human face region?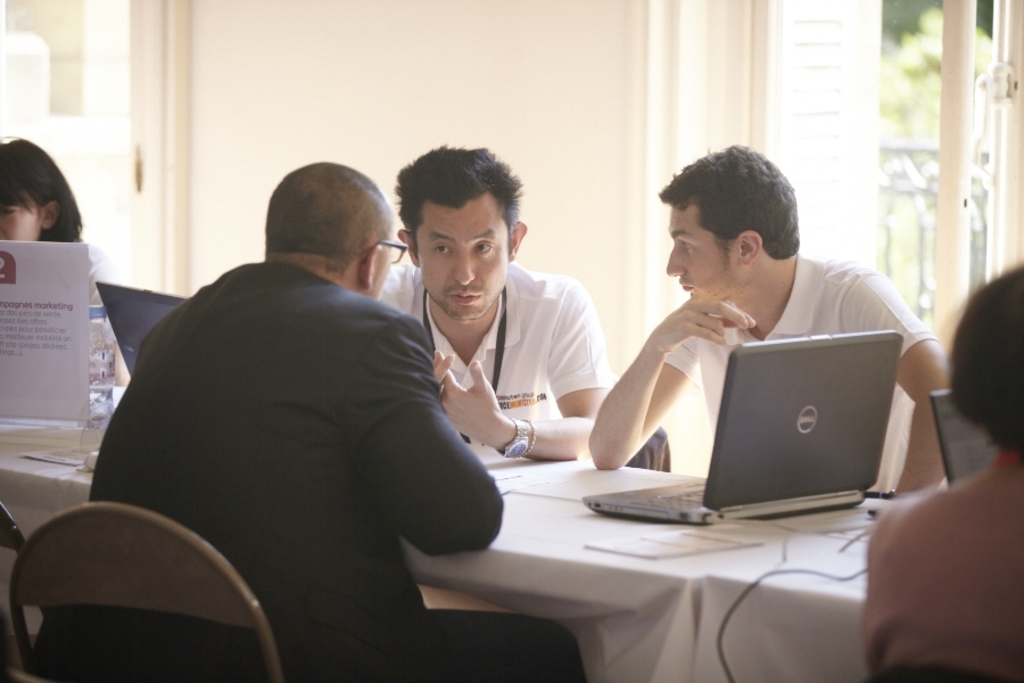
locate(414, 186, 514, 320)
